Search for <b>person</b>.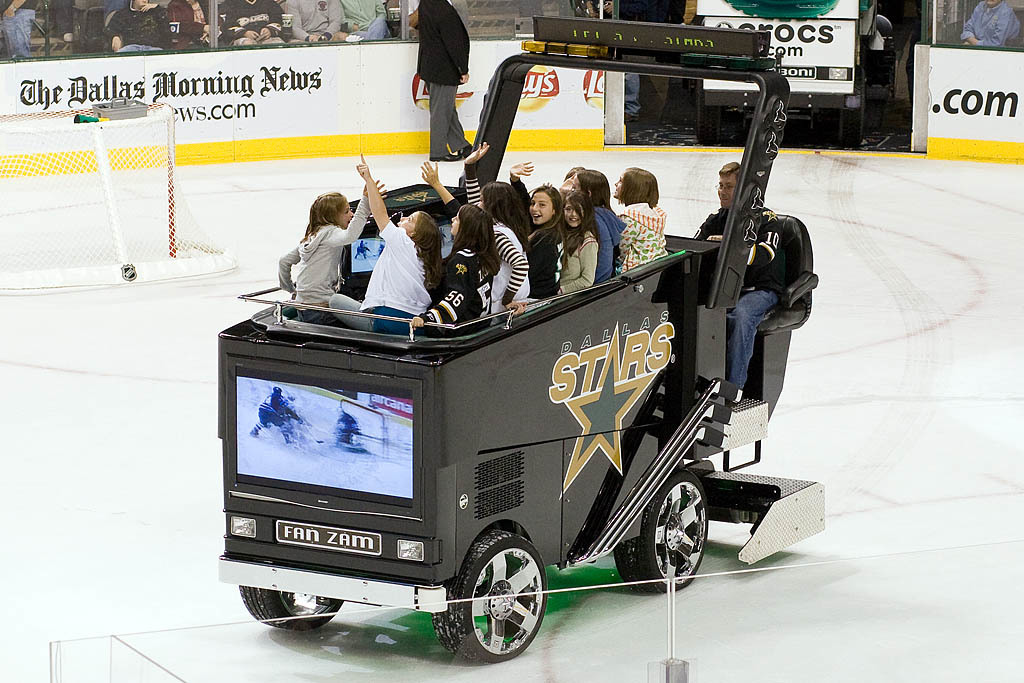
Found at bbox(958, 0, 1023, 52).
